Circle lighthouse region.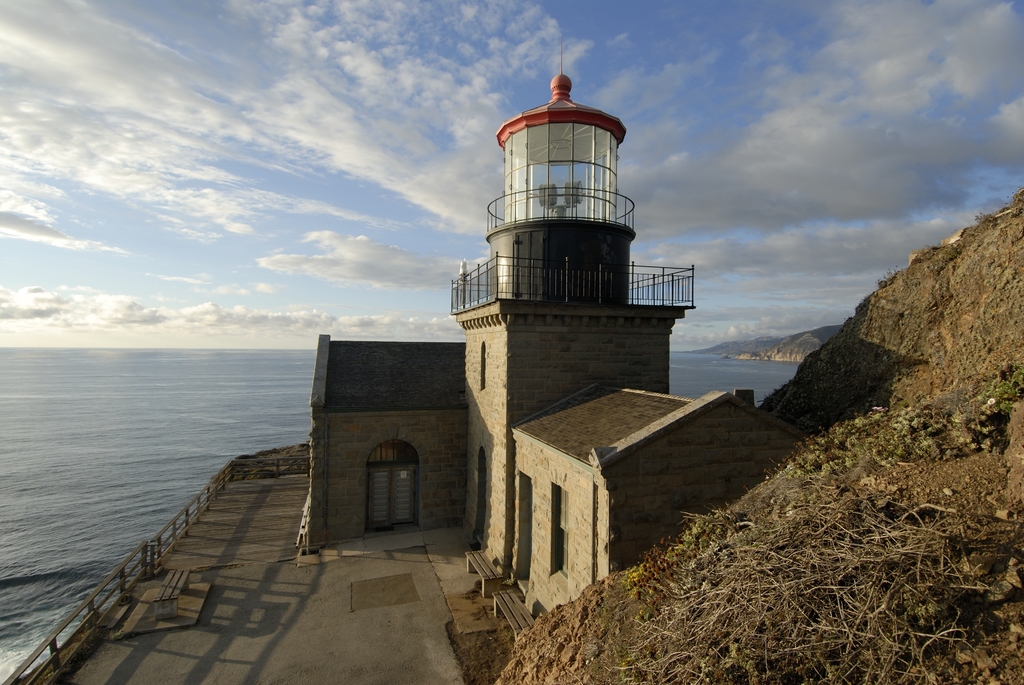
Region: [417, 51, 710, 535].
